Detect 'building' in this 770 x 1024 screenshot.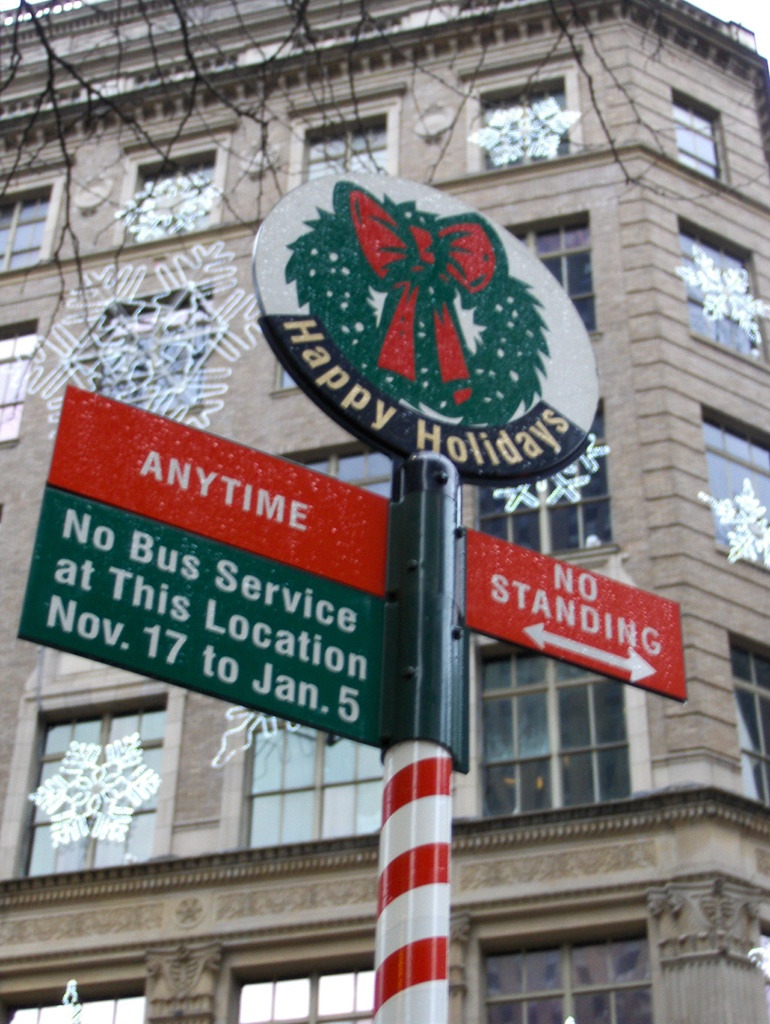
Detection: bbox(0, 0, 769, 1023).
